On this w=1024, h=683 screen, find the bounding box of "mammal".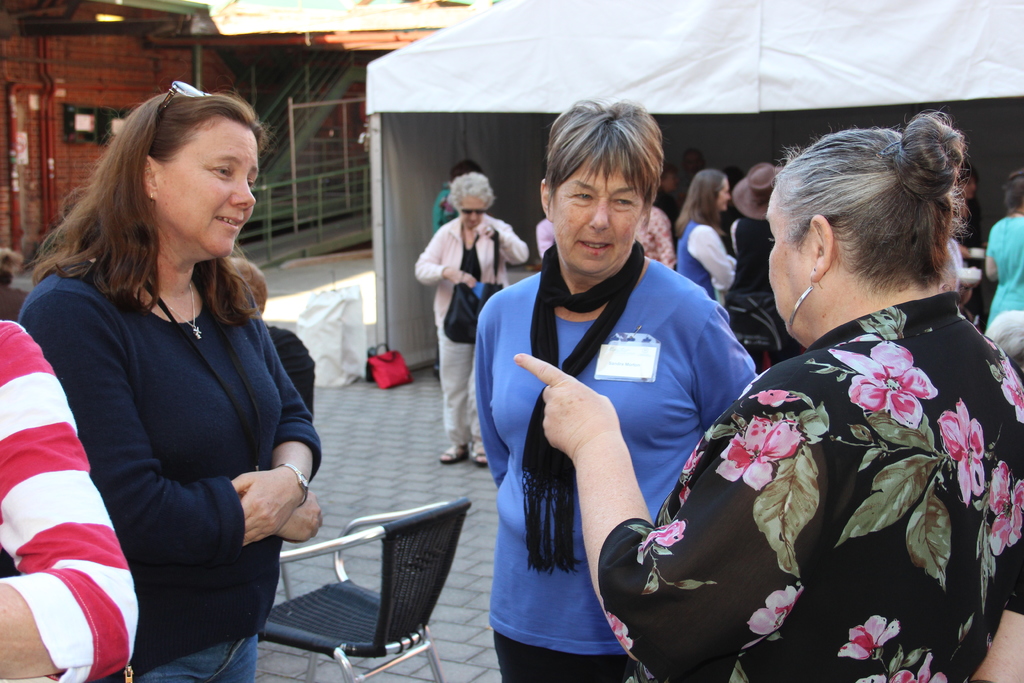
Bounding box: {"x1": 221, "y1": 257, "x2": 316, "y2": 425}.
